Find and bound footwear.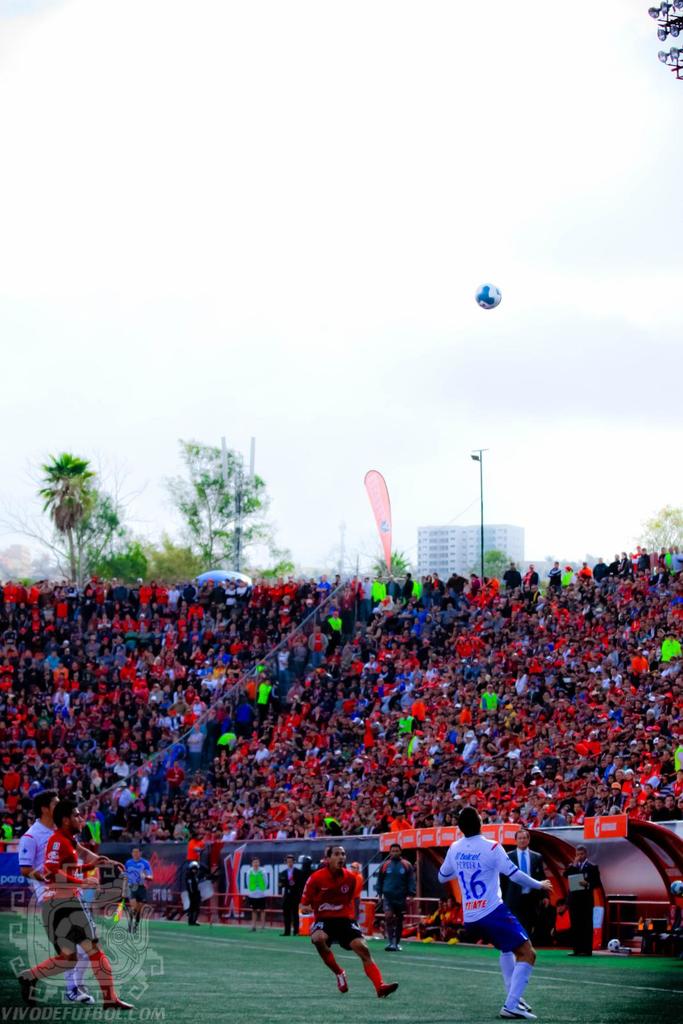
Bound: (x1=378, y1=975, x2=401, y2=1002).
